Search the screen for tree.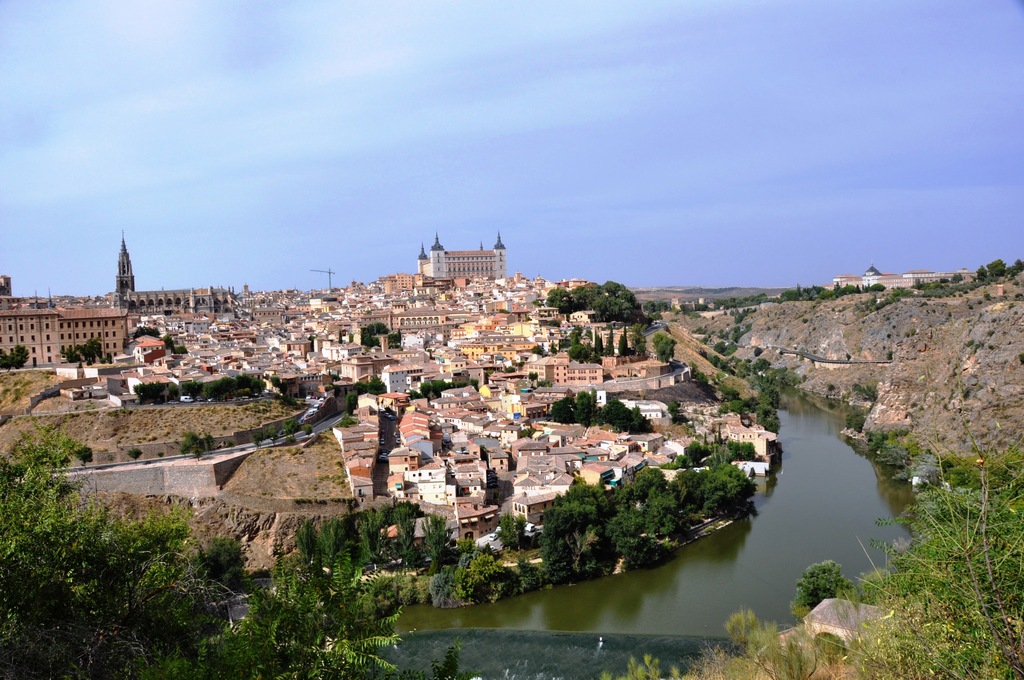
Found at 569:325:589:360.
